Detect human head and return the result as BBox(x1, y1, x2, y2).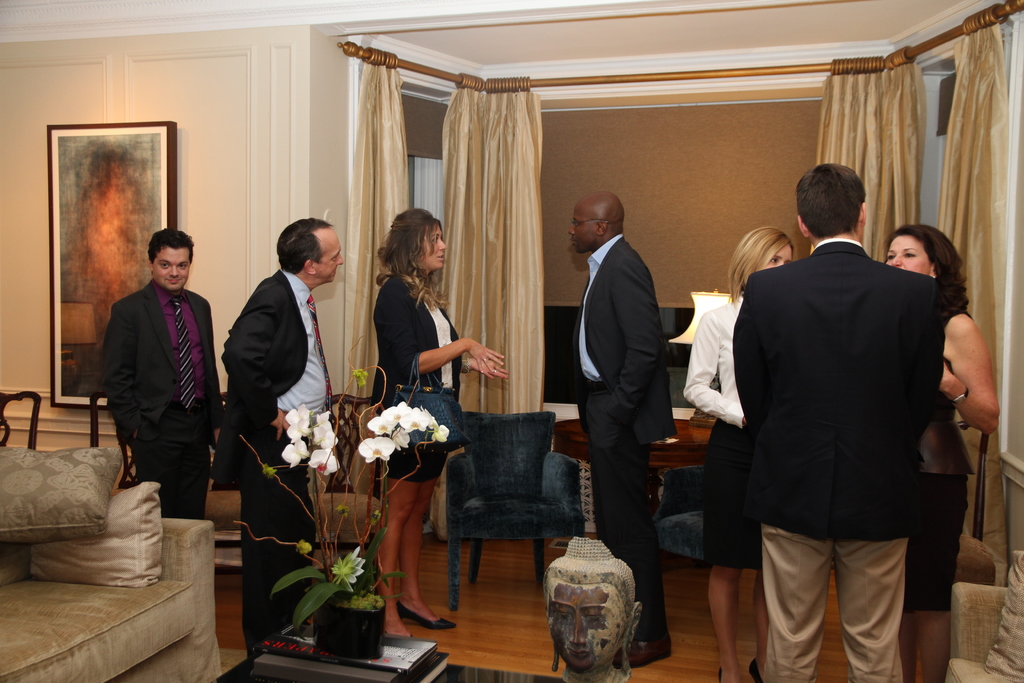
BBox(899, 221, 971, 288).
